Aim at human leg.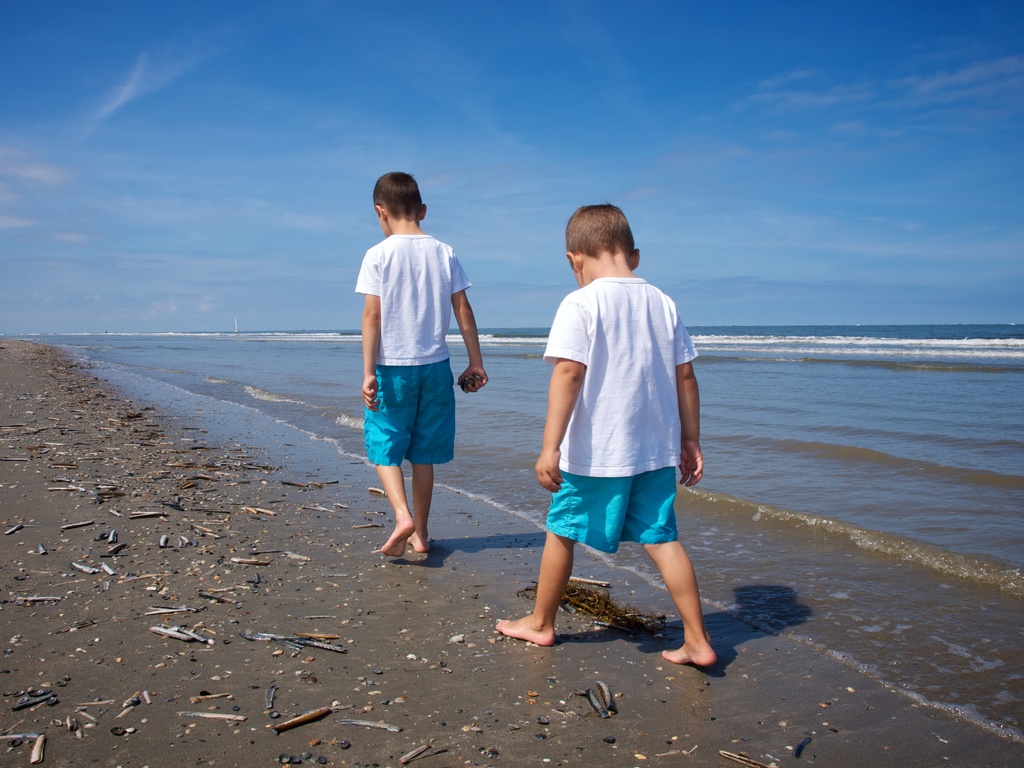
Aimed at 492,524,575,646.
